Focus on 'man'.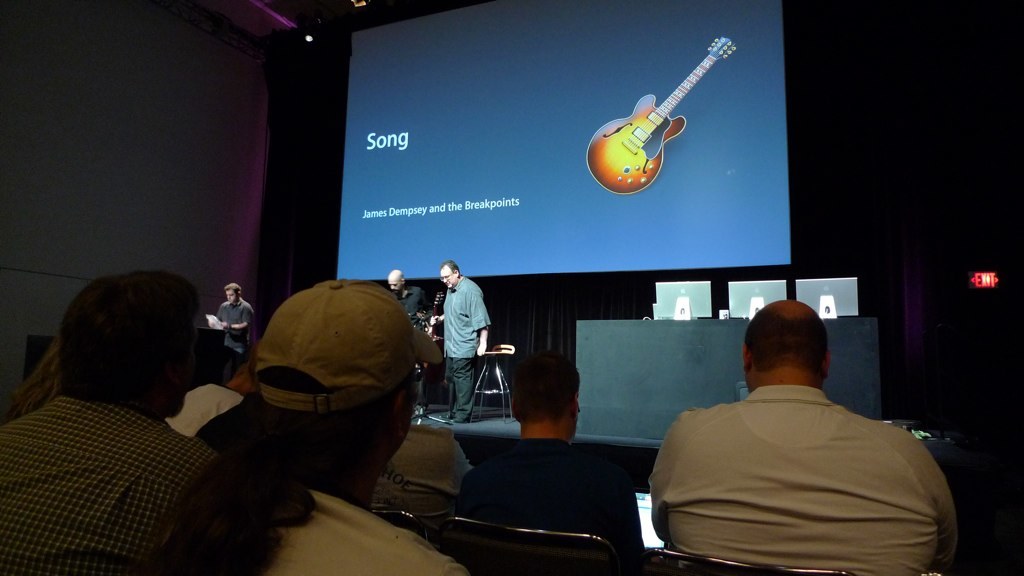
Focused at <box>446,346,647,556</box>.
